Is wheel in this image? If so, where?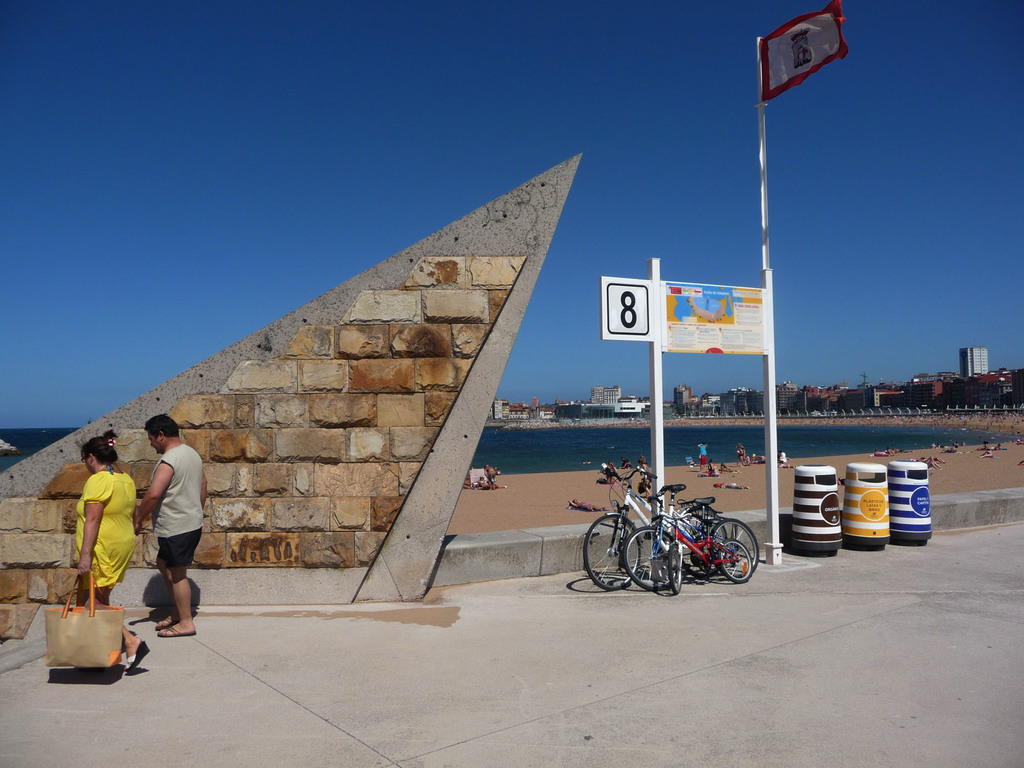
Yes, at bbox(584, 515, 639, 590).
